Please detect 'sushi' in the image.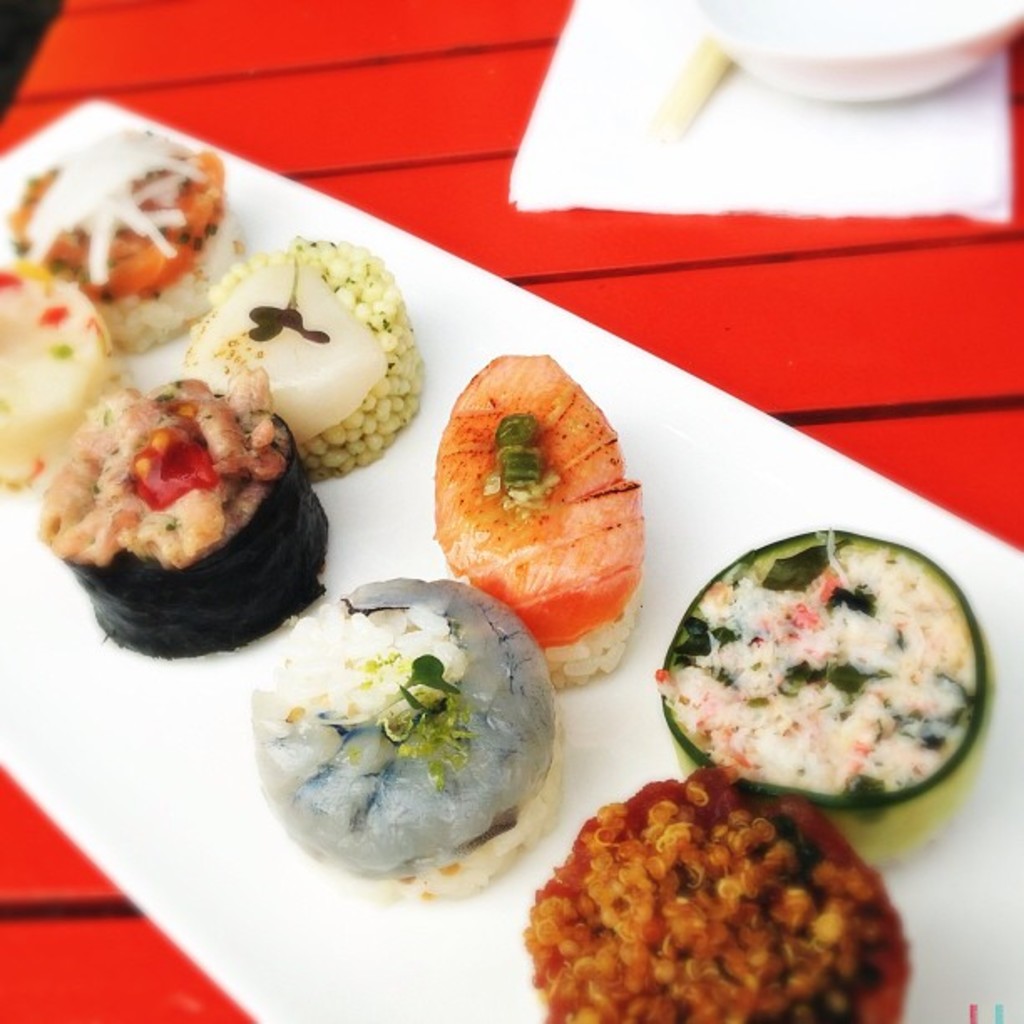
18, 134, 226, 348.
